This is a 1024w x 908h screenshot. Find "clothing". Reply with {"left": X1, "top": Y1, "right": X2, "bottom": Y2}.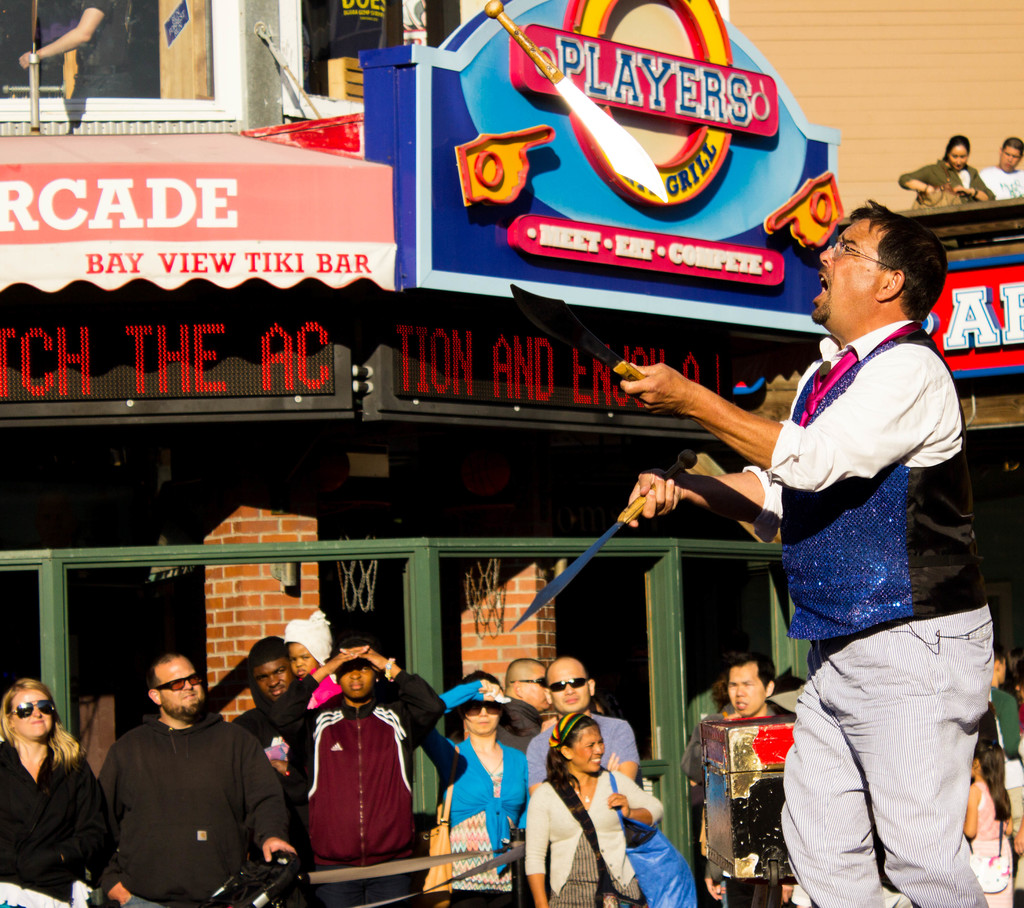
{"left": 96, "top": 709, "right": 292, "bottom": 907}.
